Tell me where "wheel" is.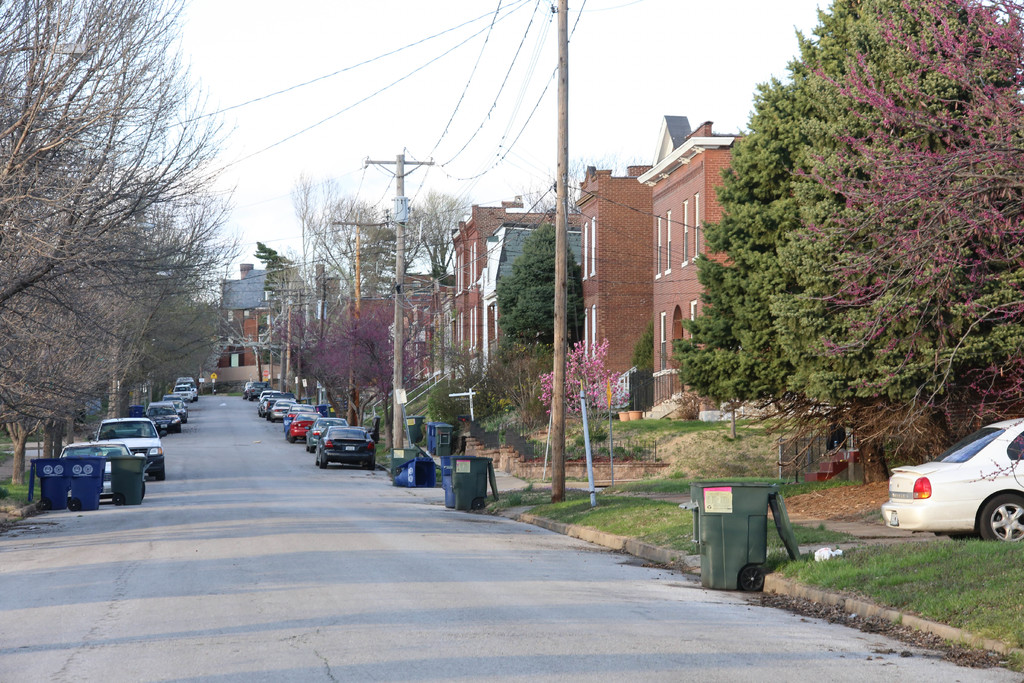
"wheel" is at 250,397,252,401.
